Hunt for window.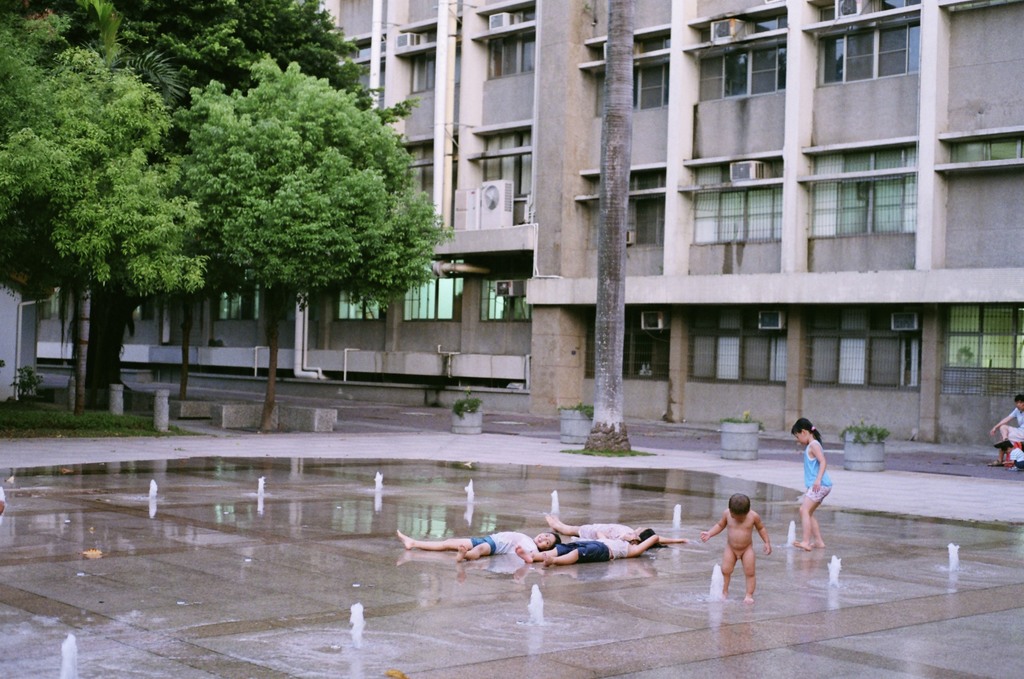
Hunted down at 480, 126, 532, 223.
